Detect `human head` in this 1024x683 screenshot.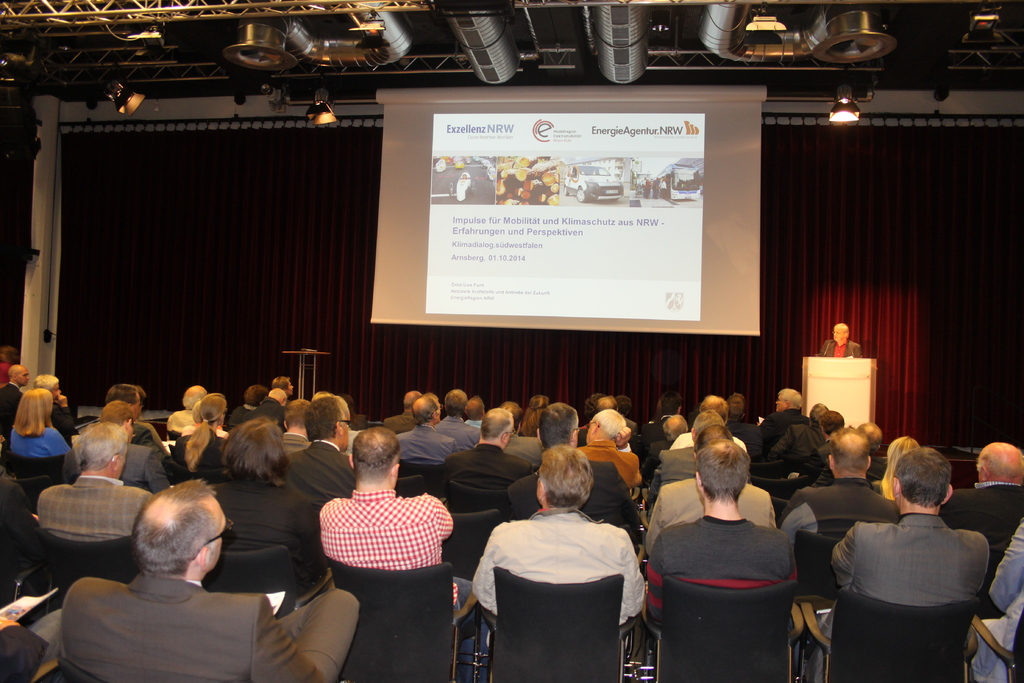
Detection: (left=500, top=402, right=523, bottom=427).
